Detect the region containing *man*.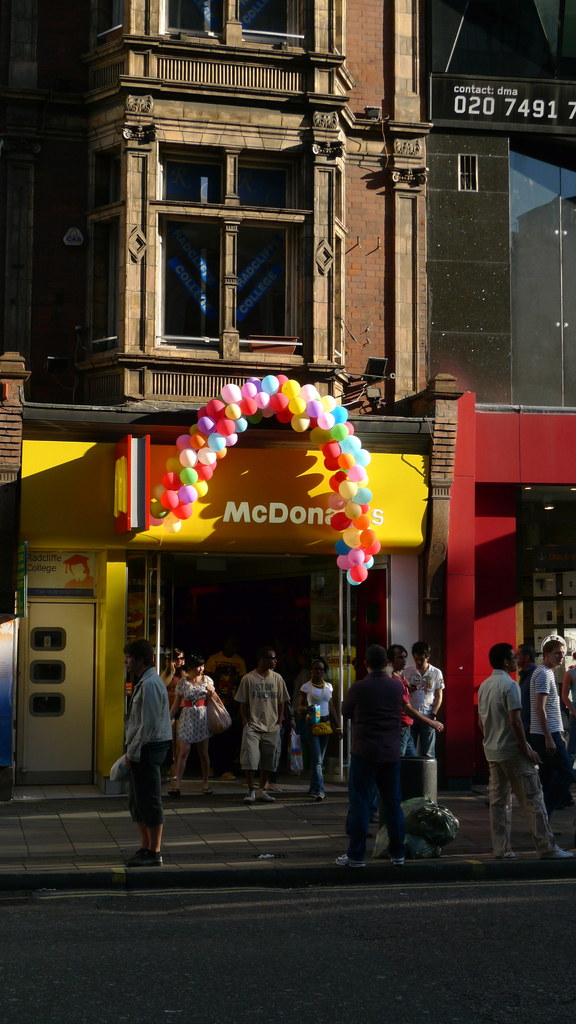
region(338, 647, 408, 862).
